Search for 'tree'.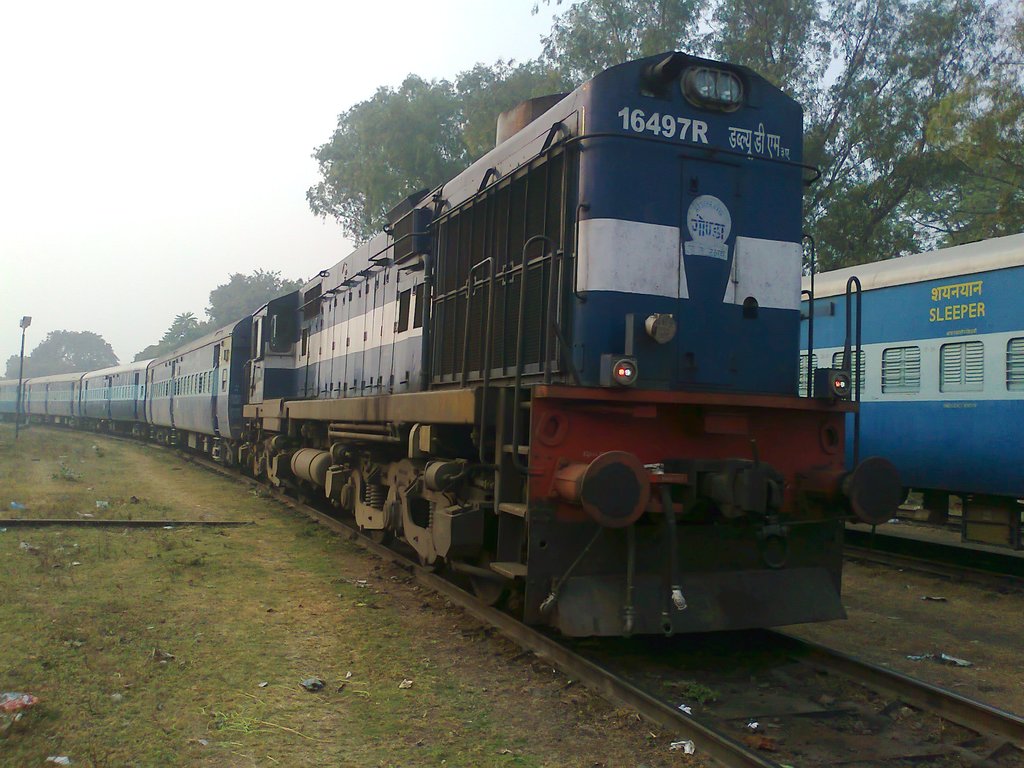
Found at 305, 72, 568, 253.
